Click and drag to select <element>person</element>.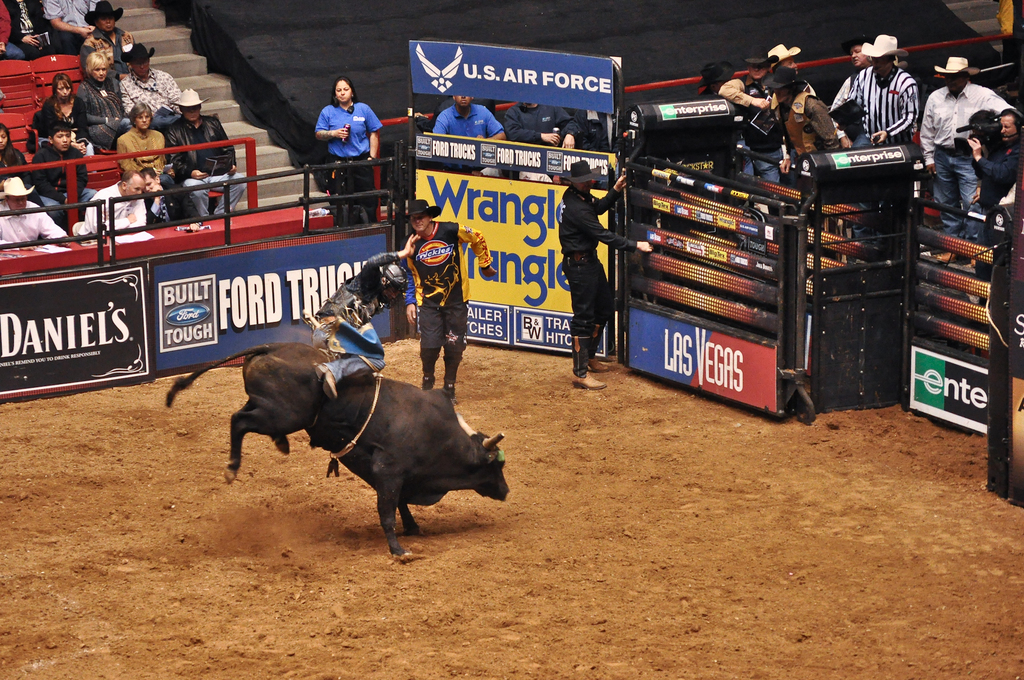
Selection: 922, 47, 1021, 209.
